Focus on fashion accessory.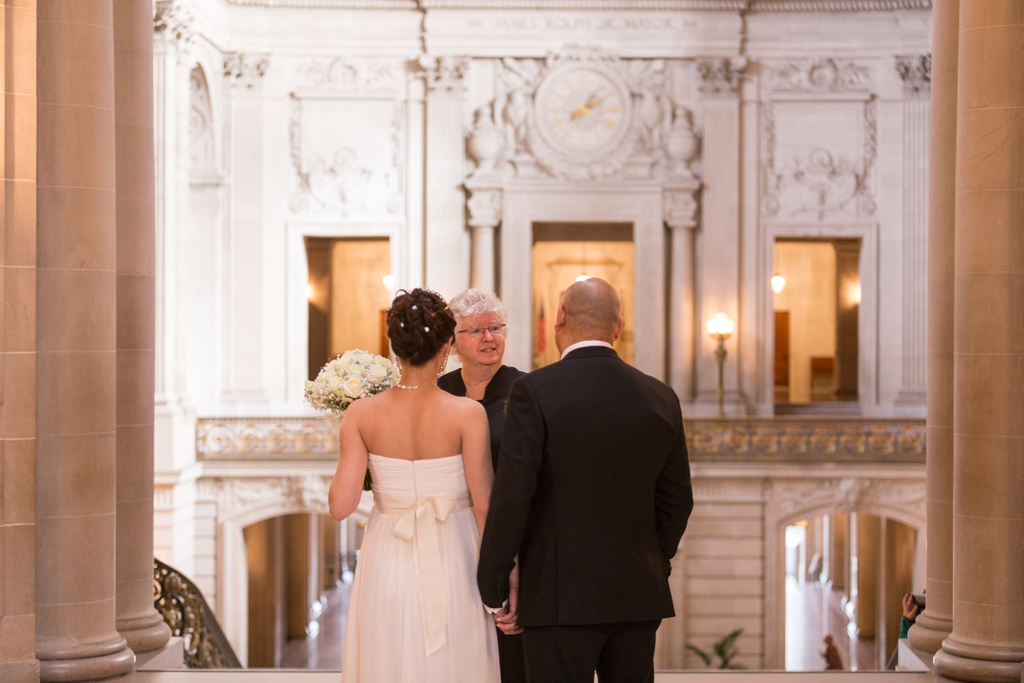
Focused at <region>451, 344, 461, 354</region>.
